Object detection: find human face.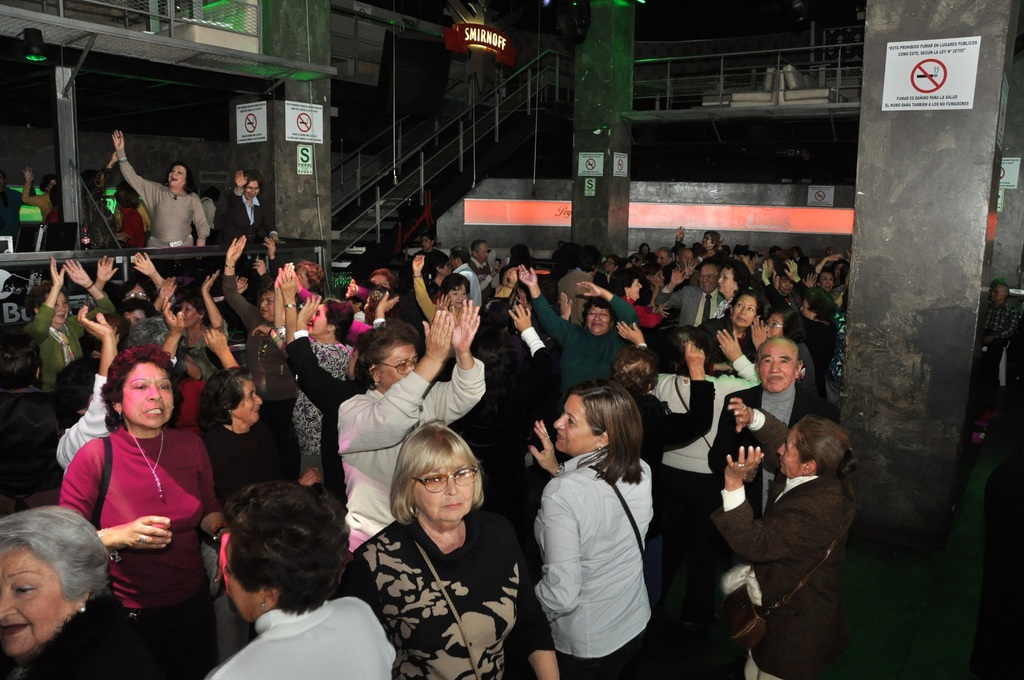
locate(476, 245, 490, 261).
